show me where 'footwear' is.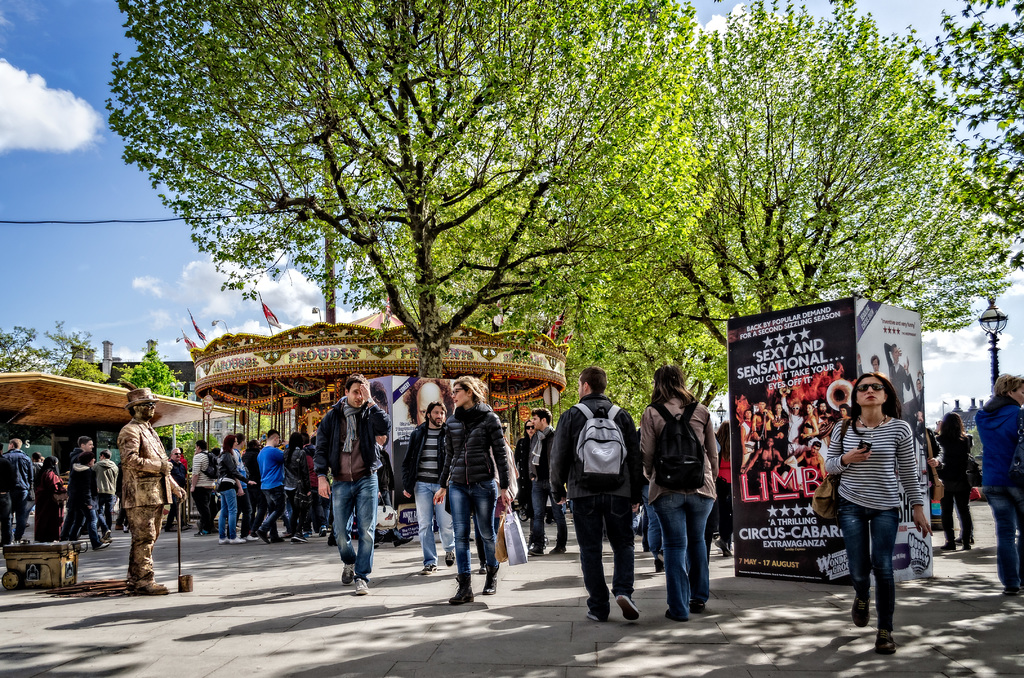
'footwear' is at (255,528,271,542).
